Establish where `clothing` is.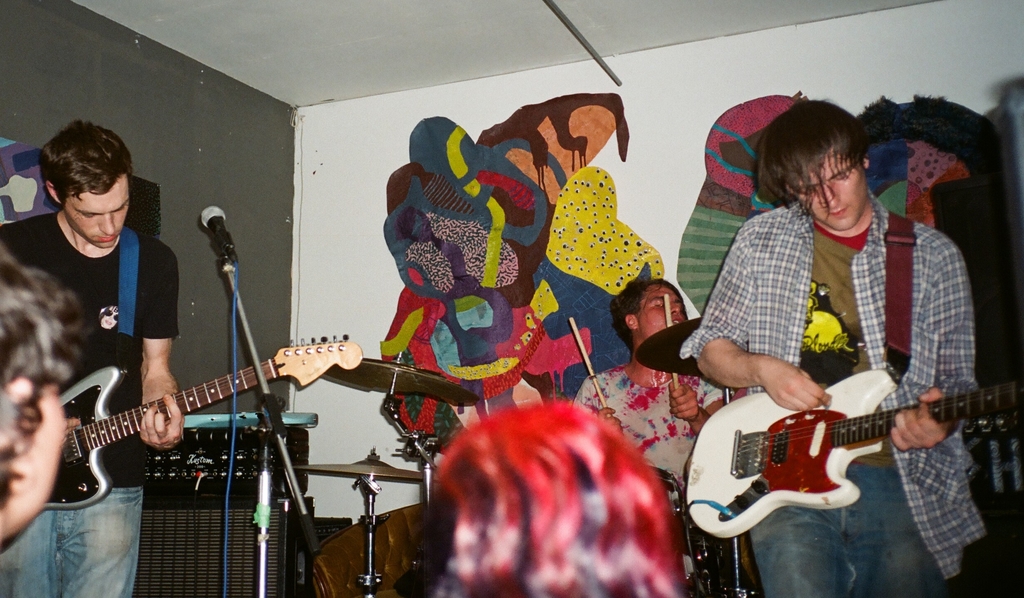
Established at (x1=691, y1=149, x2=989, y2=514).
